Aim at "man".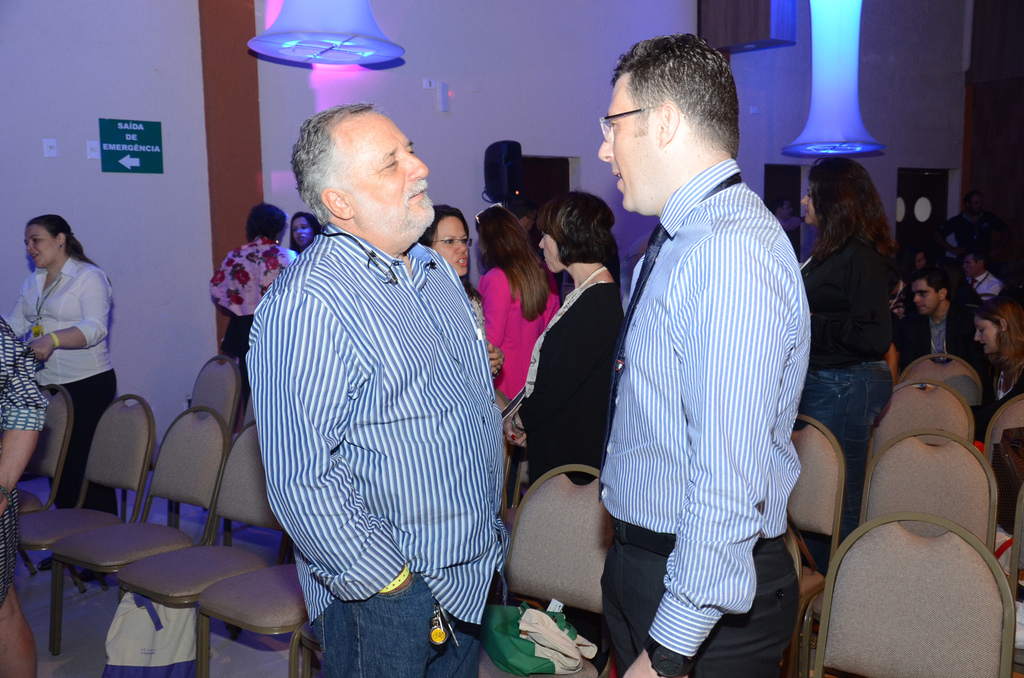
Aimed at bbox=(961, 250, 1004, 301).
